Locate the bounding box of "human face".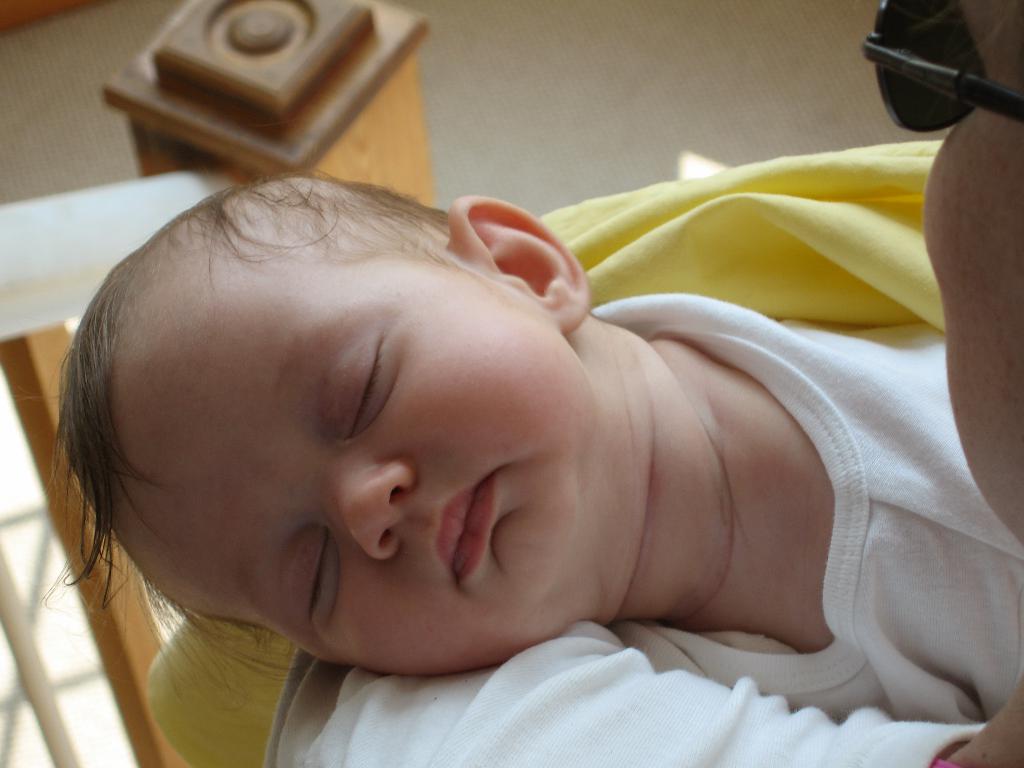
Bounding box: (117,253,595,671).
